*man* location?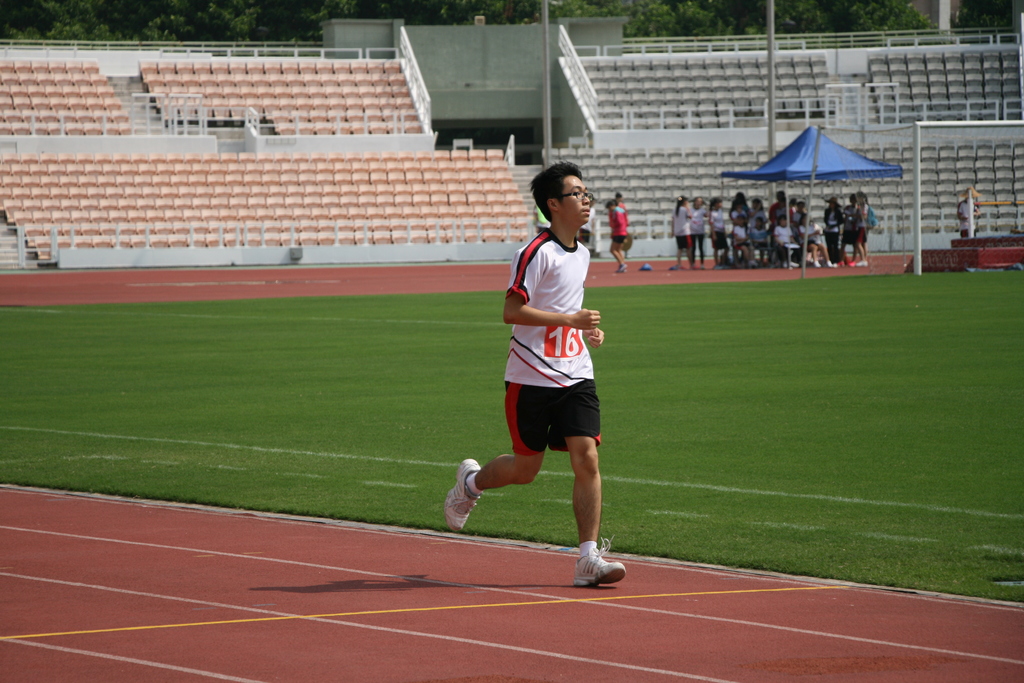
select_region(444, 161, 627, 591)
